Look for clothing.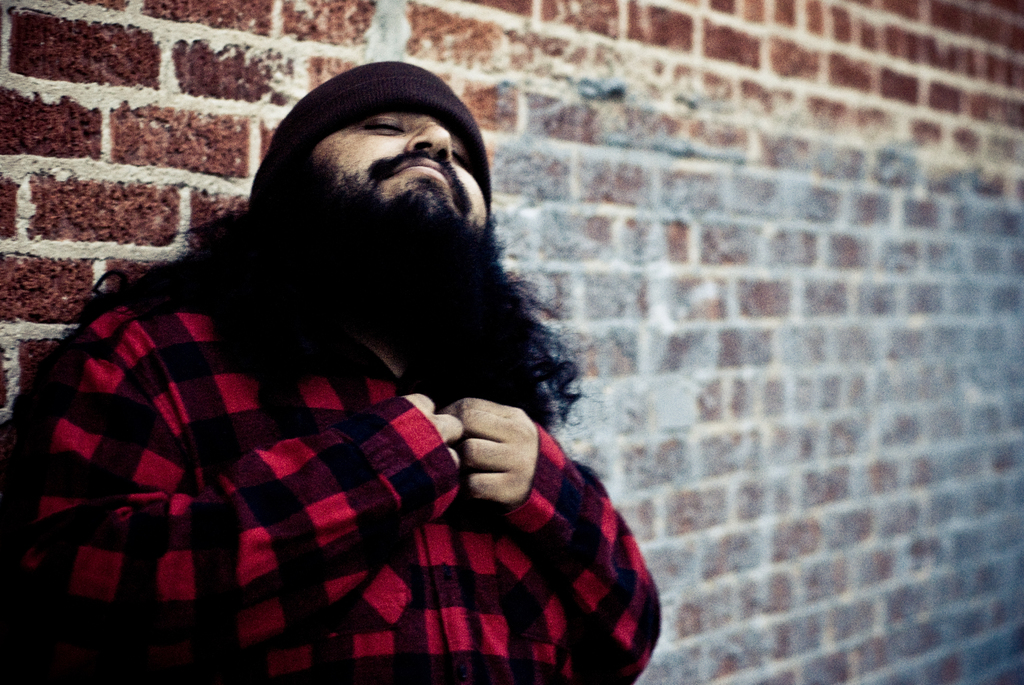
Found: BBox(15, 241, 576, 659).
